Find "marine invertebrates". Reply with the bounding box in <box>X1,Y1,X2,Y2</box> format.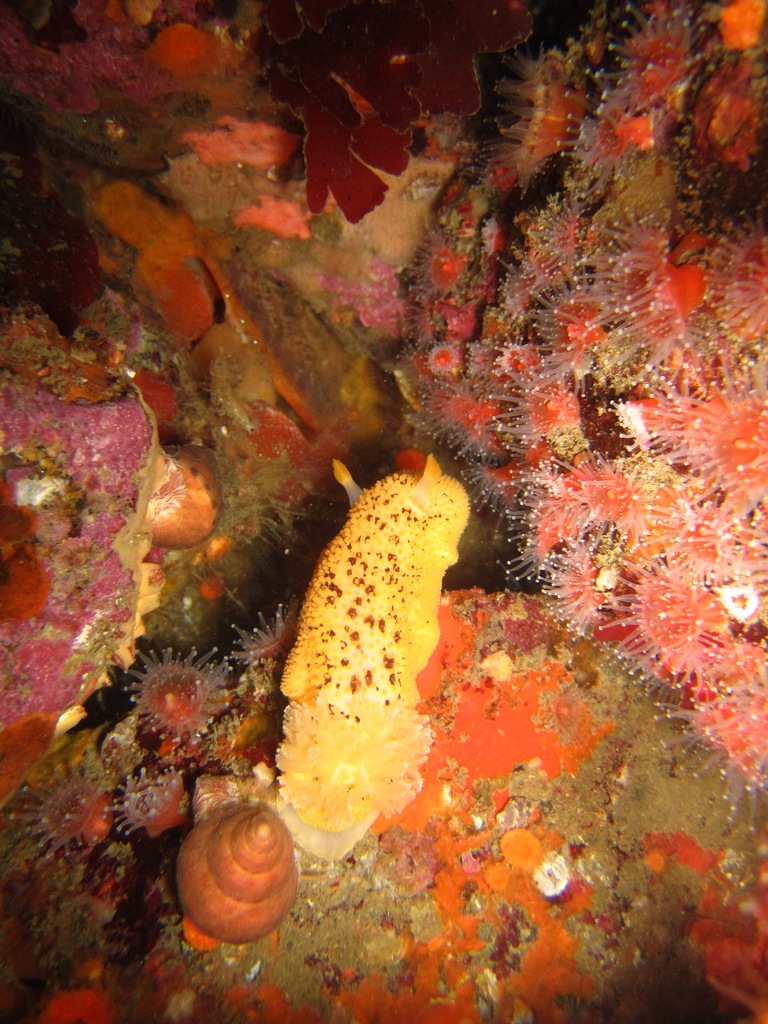
<box>121,641,245,735</box>.
